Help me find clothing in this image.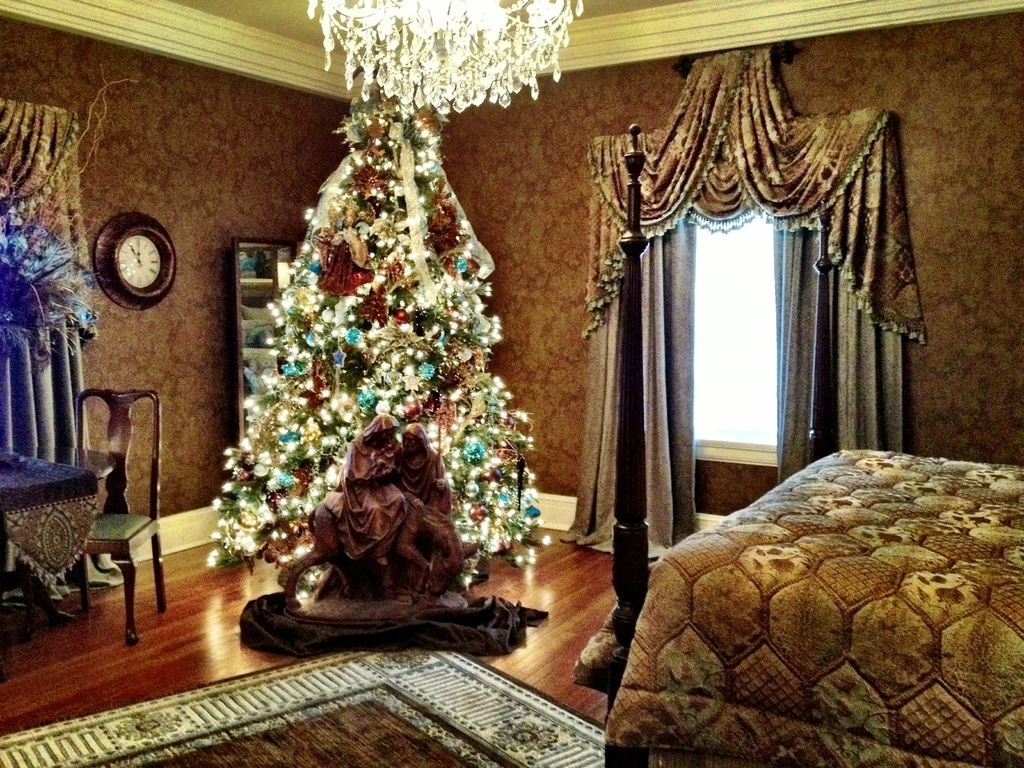
Found it: Rect(344, 412, 405, 561).
